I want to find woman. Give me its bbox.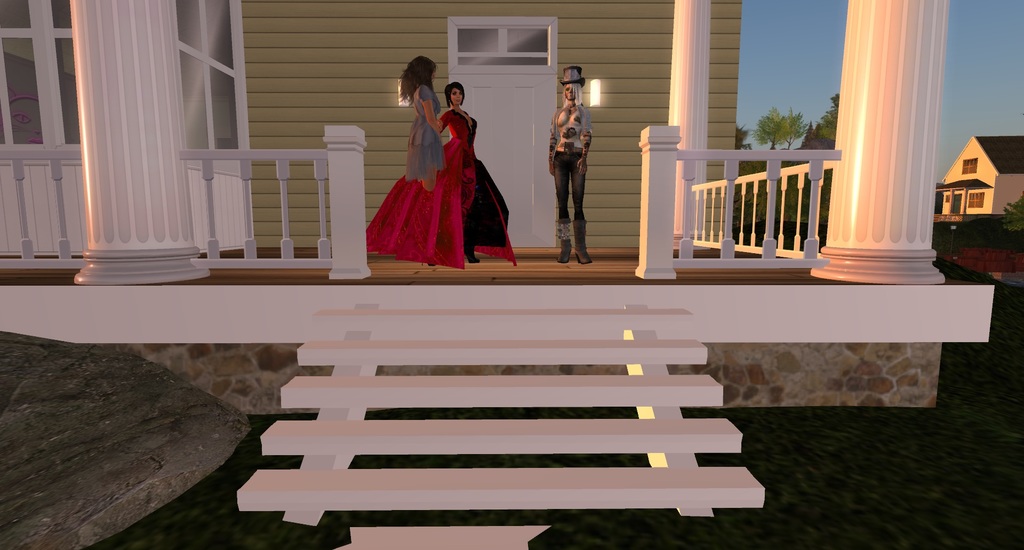
bbox(356, 54, 467, 276).
